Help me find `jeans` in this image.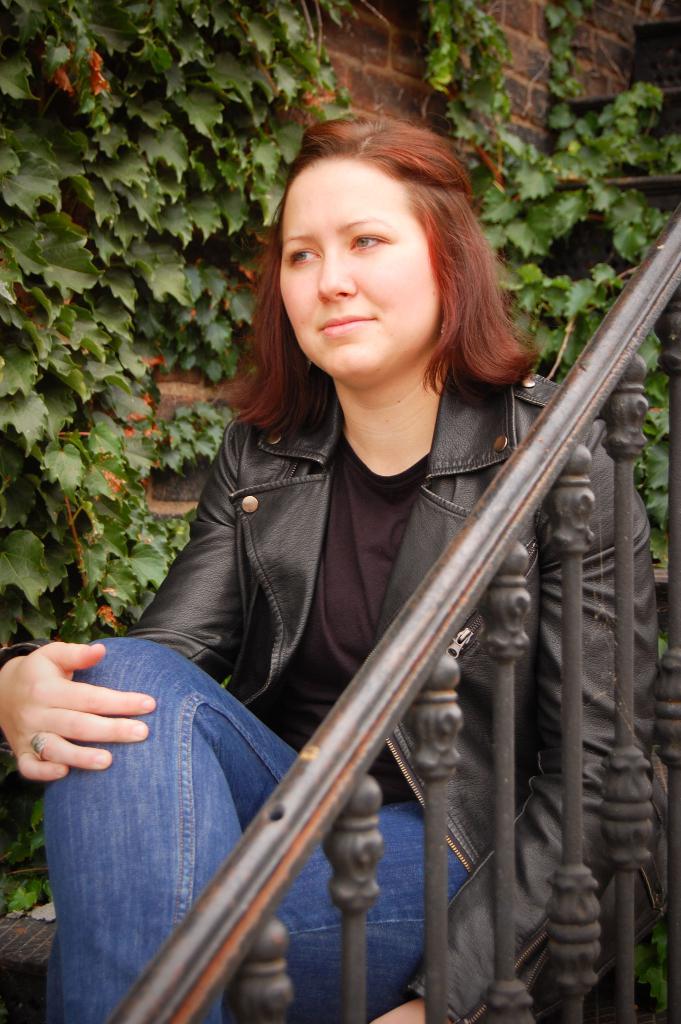
Found it: 37:633:480:1023.
